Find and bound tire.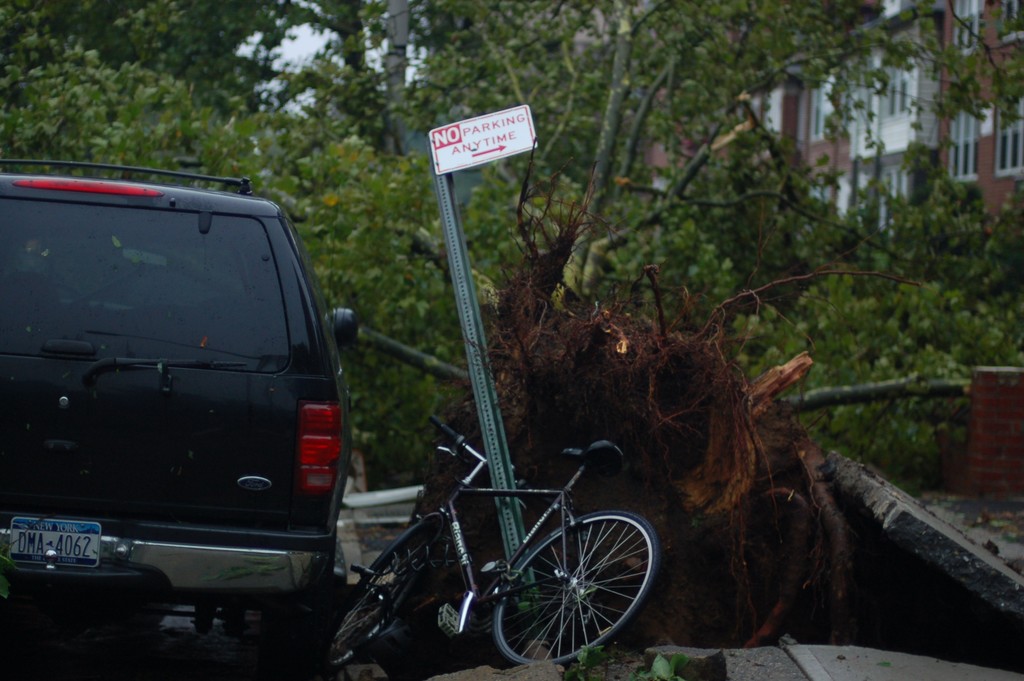
Bound: <bbox>492, 513, 668, 678</bbox>.
